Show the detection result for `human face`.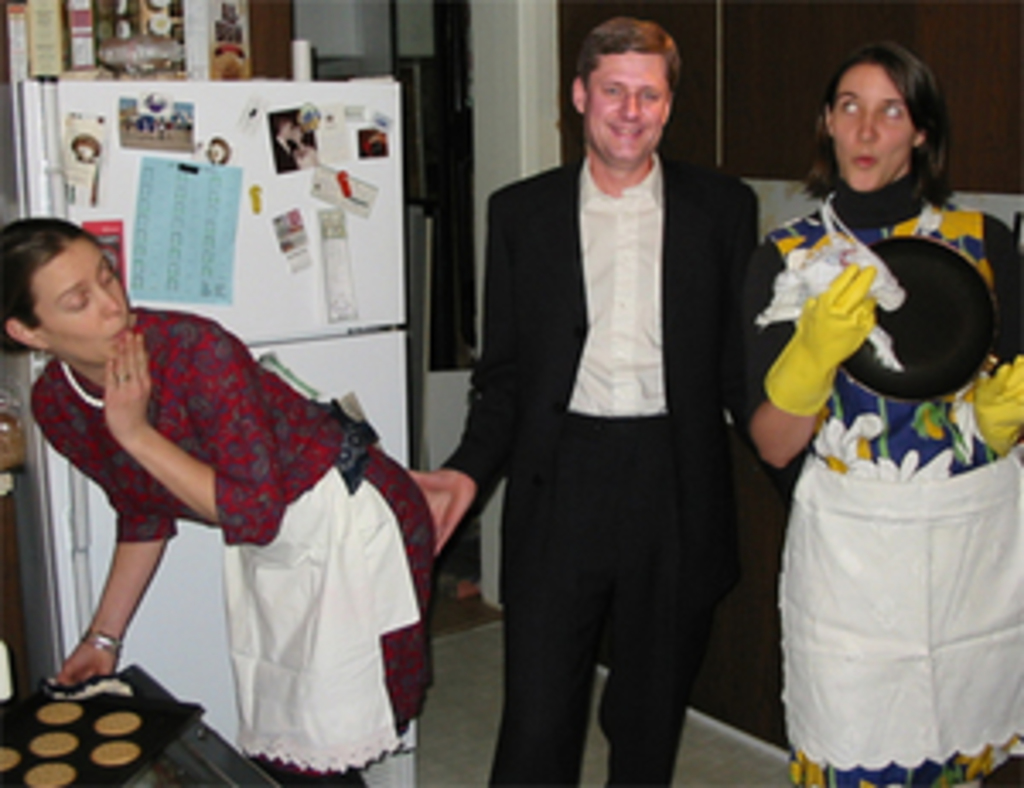
region(48, 242, 130, 362).
